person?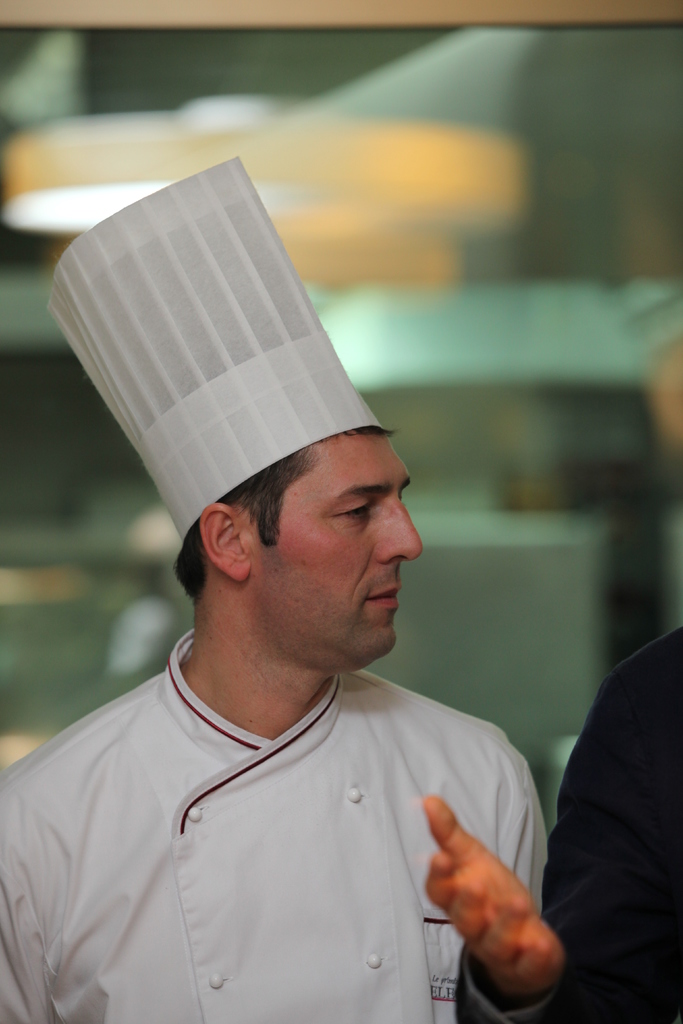
<region>425, 620, 682, 1023</region>
